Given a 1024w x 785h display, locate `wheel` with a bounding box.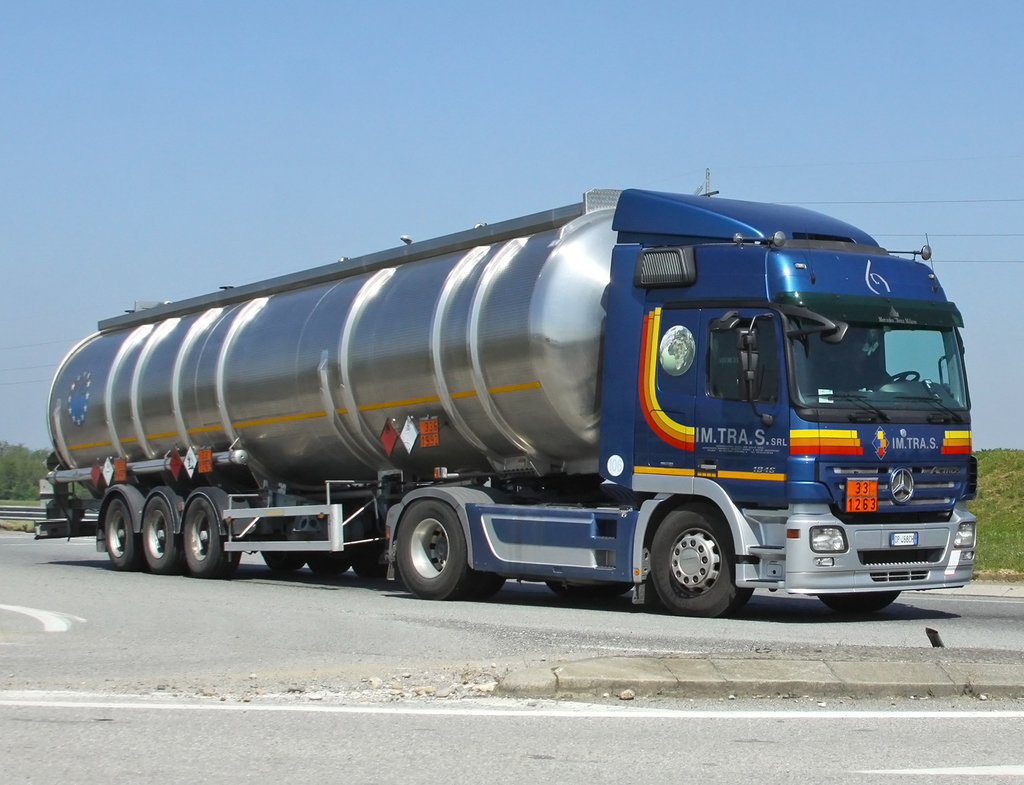
Located: crop(141, 496, 182, 578).
